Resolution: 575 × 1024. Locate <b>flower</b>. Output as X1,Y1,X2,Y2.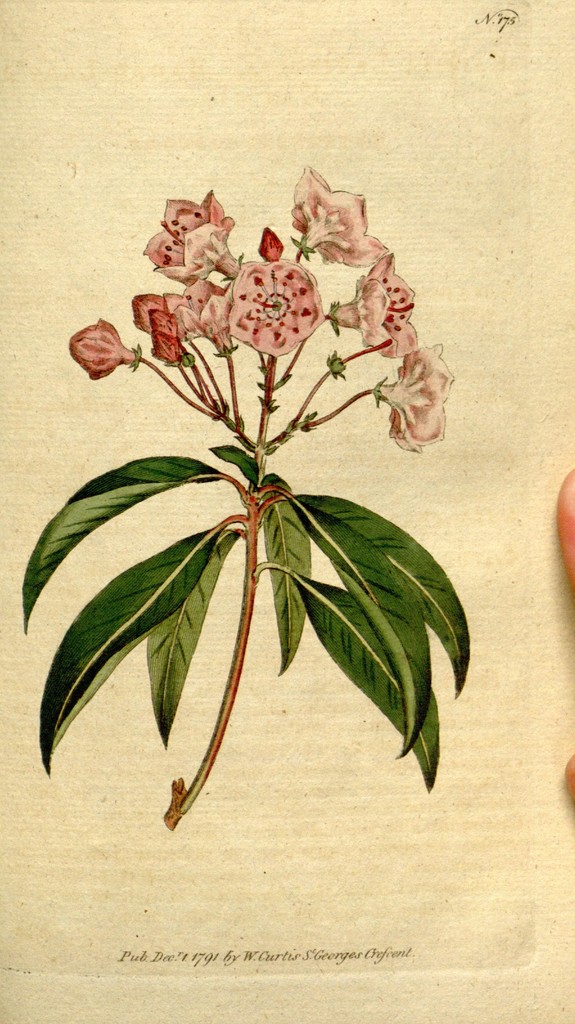
63,315,142,393.
